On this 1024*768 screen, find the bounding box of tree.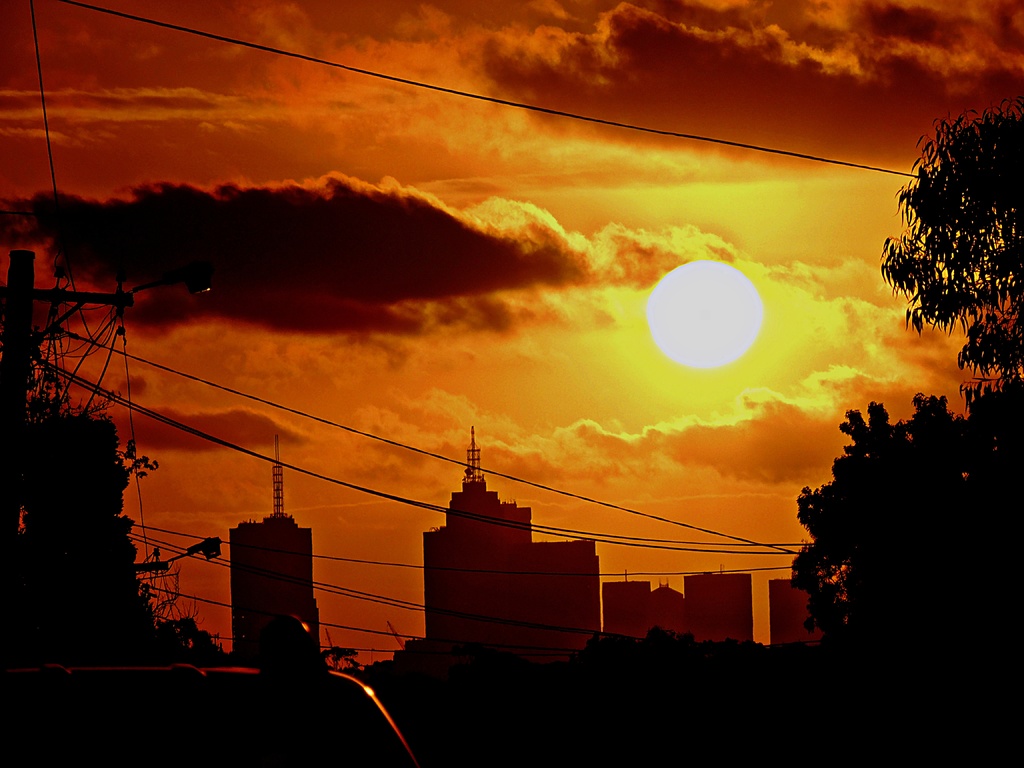
Bounding box: [x1=874, y1=95, x2=1023, y2=567].
